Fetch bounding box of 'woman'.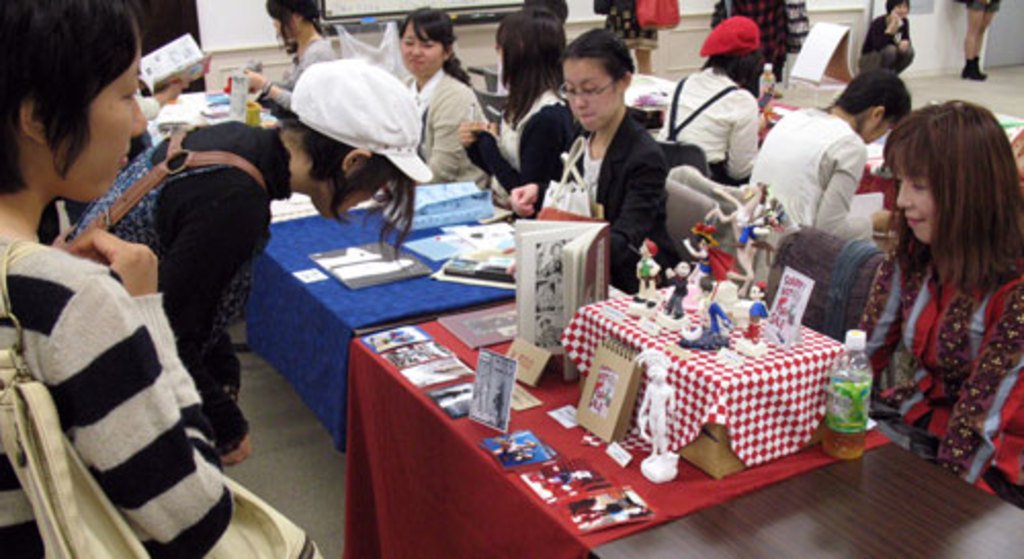
Bbox: l=401, t=8, r=496, b=190.
